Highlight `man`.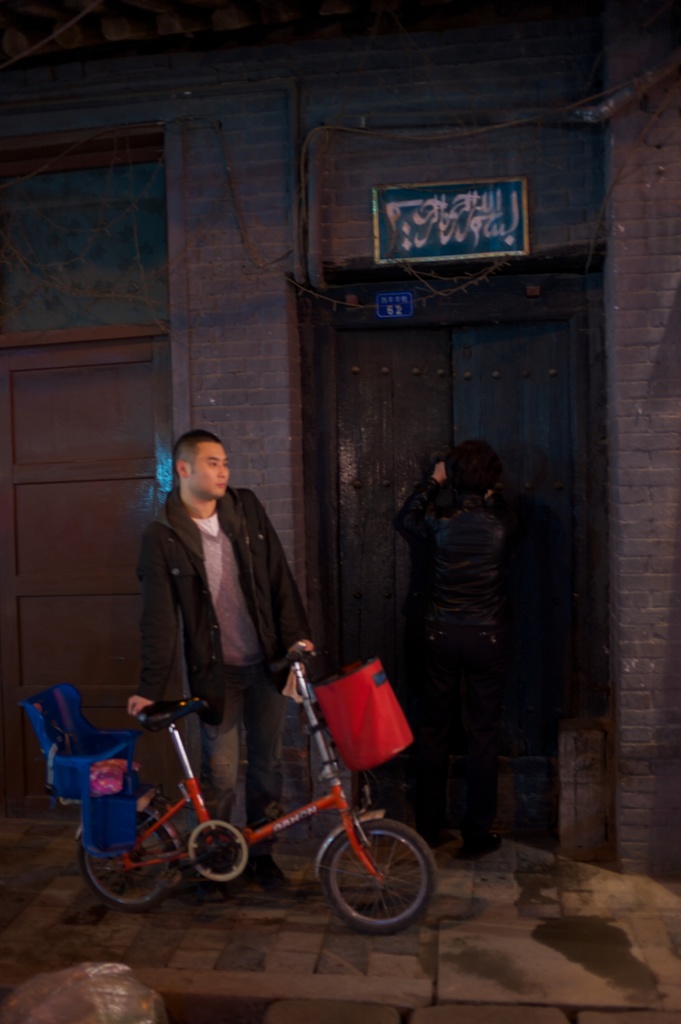
Highlighted region: 392, 445, 524, 856.
